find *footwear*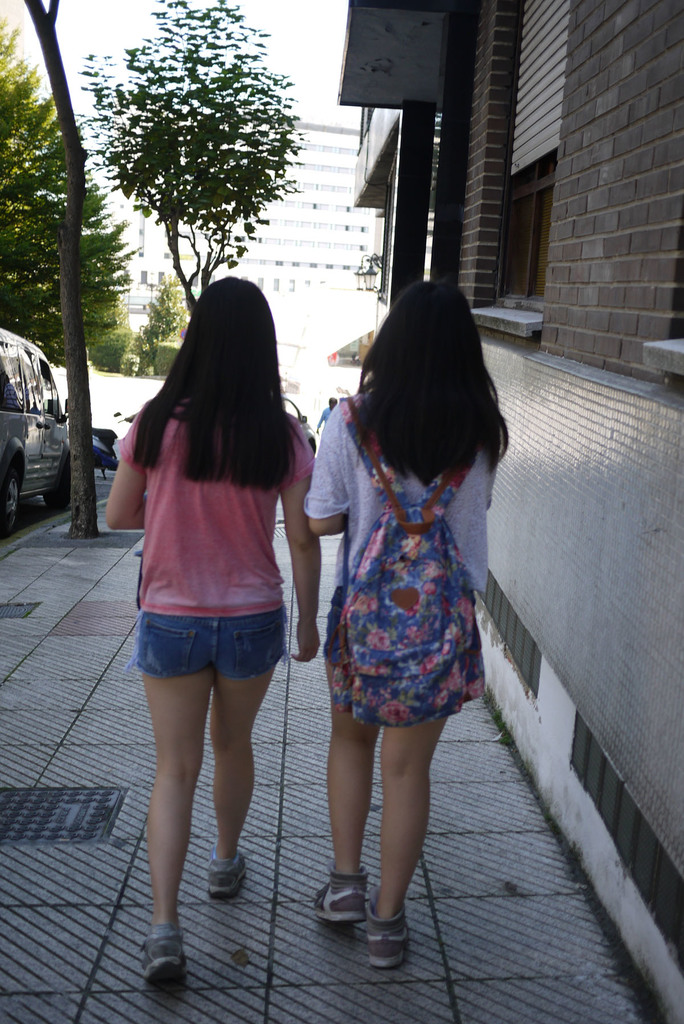
x1=346 y1=914 x2=413 y2=972
